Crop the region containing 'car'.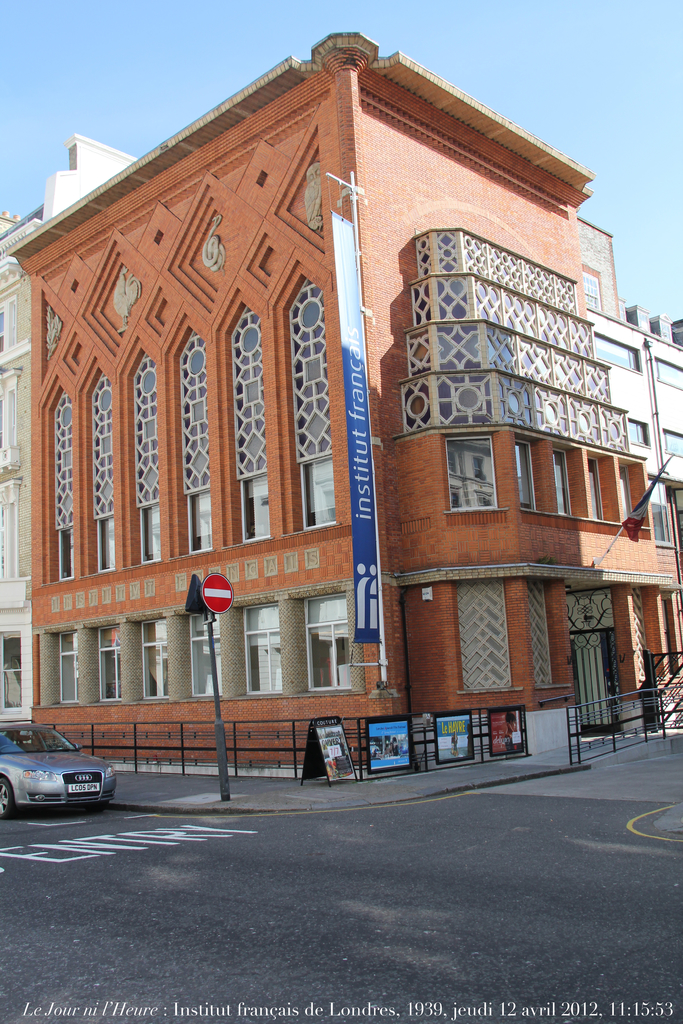
Crop region: 6 724 122 819.
